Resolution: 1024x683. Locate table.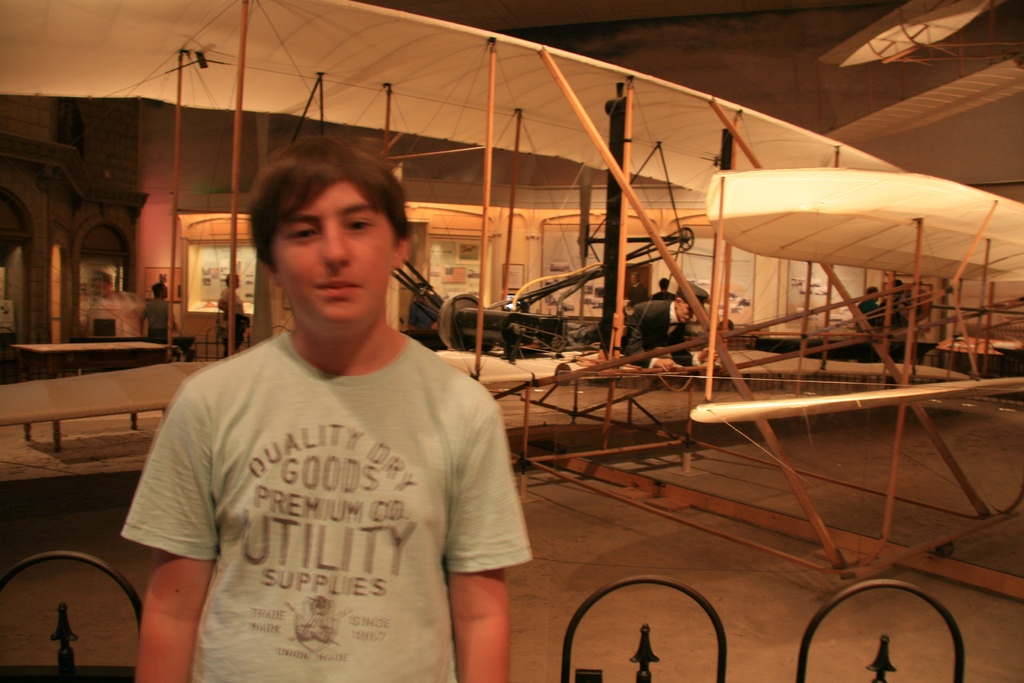
crop(9, 339, 178, 452).
